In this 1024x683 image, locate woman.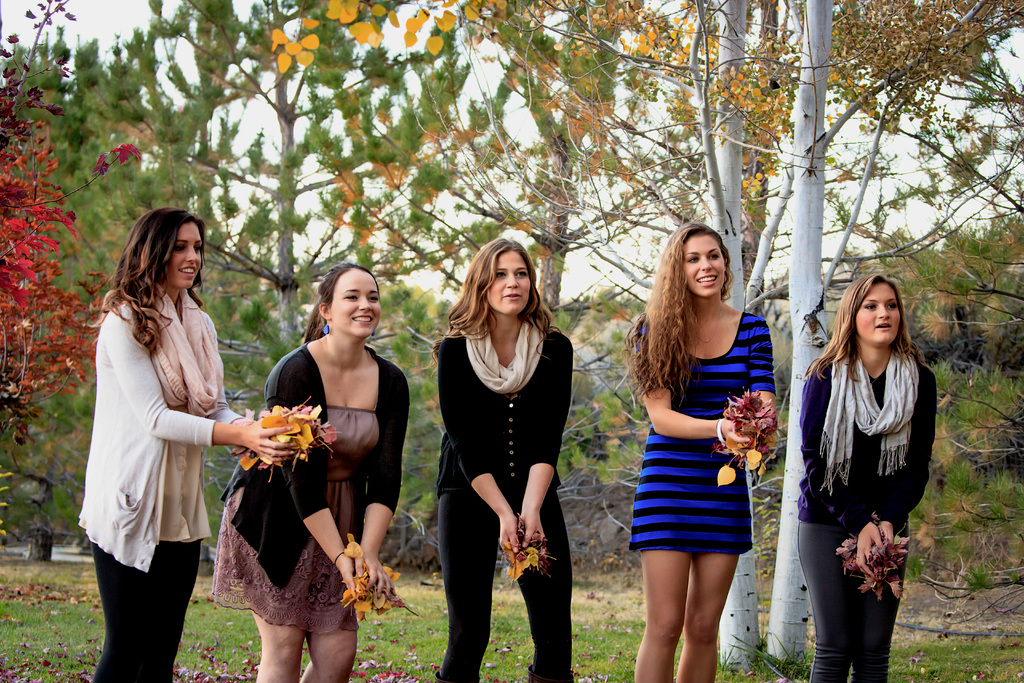
Bounding box: x1=801, y1=270, x2=939, y2=682.
